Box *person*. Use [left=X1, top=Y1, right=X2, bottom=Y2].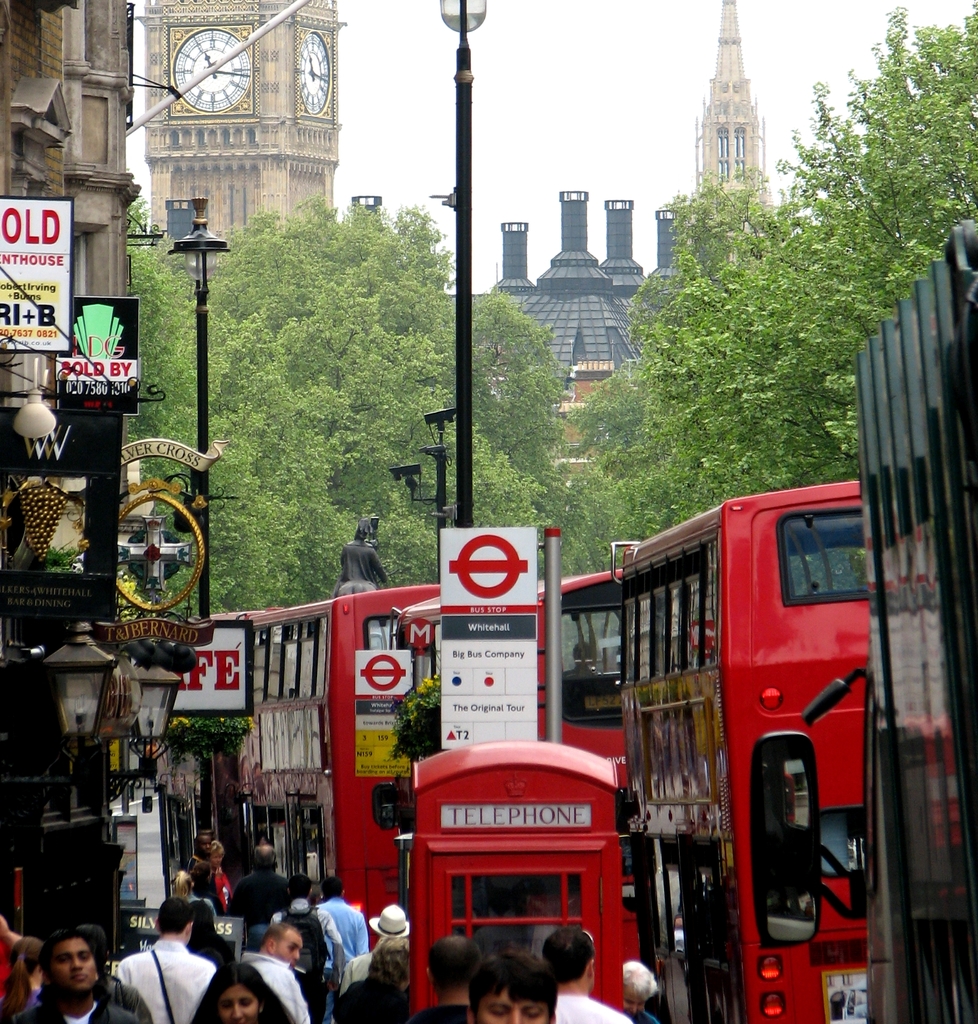
[left=110, top=905, right=204, bottom=1023].
